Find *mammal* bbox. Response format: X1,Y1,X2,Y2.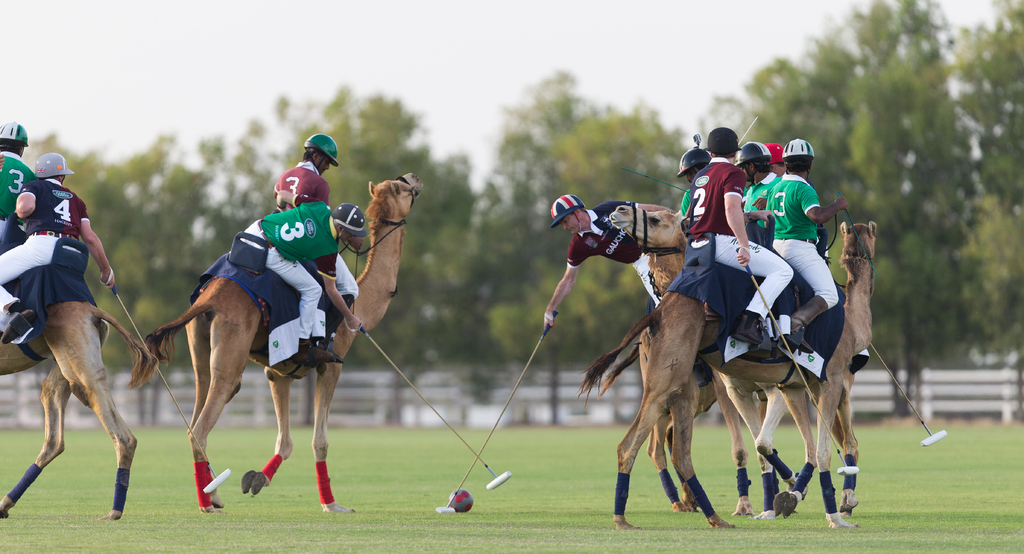
0,302,160,519.
